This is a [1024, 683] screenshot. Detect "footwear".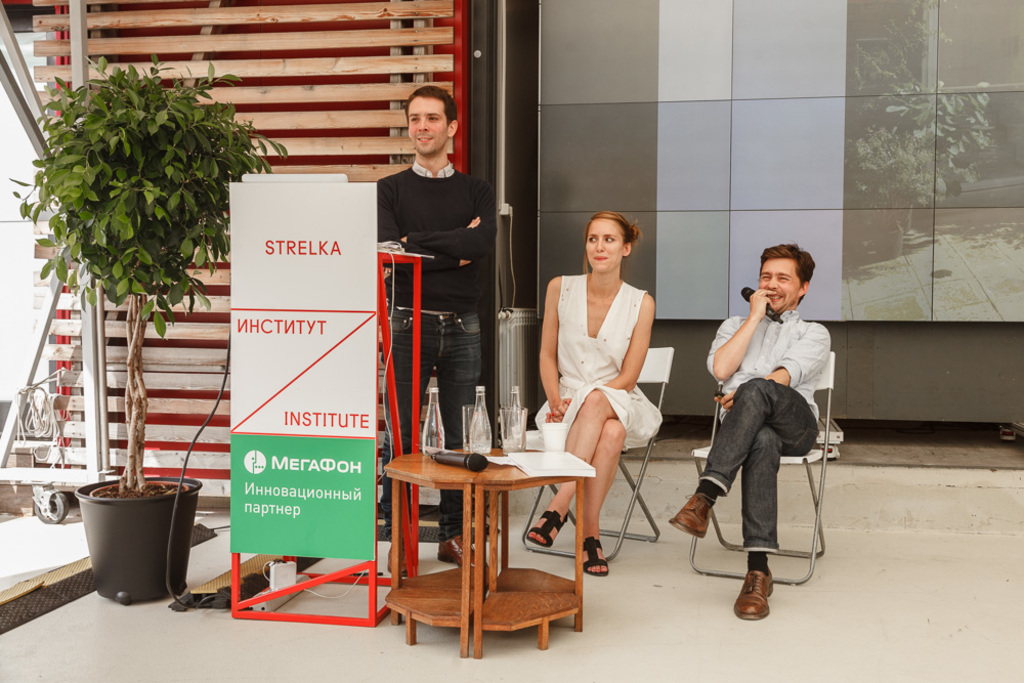
locate(390, 540, 409, 575).
